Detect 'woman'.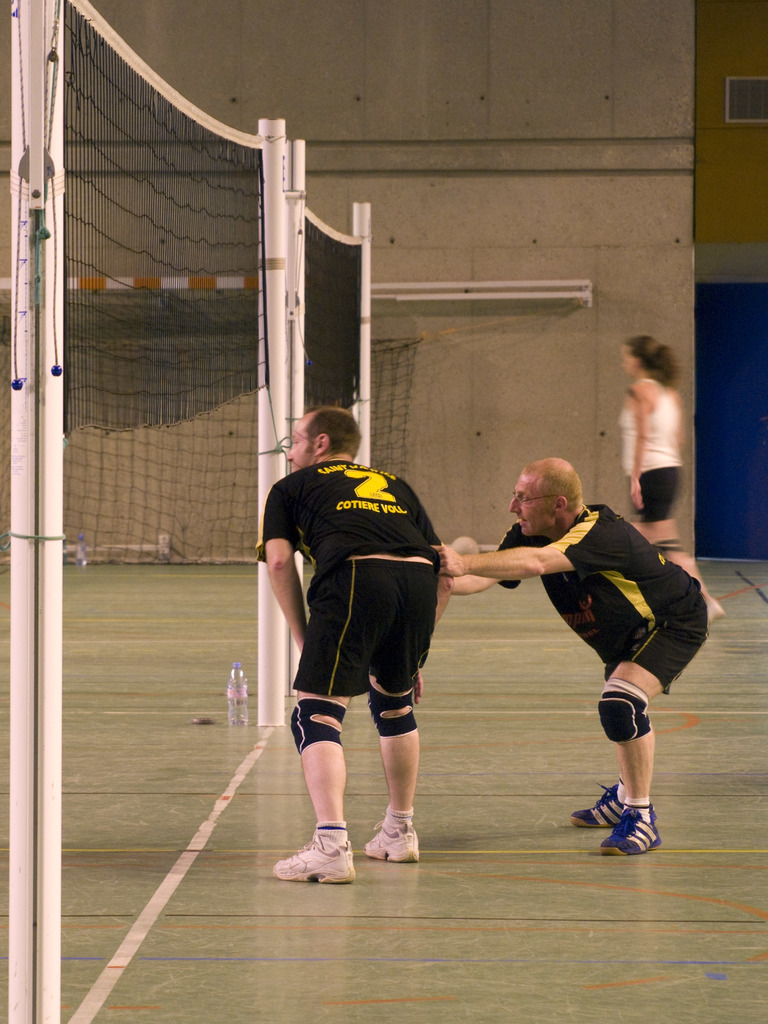
Detected at (614,333,722,621).
